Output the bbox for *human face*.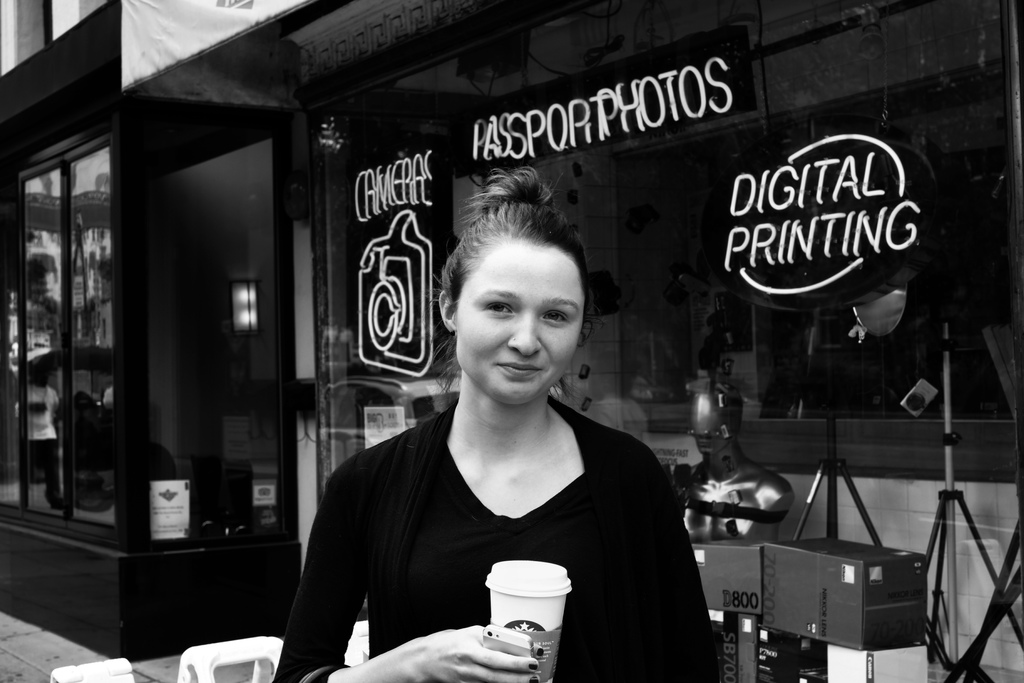
[x1=456, y1=242, x2=583, y2=409].
